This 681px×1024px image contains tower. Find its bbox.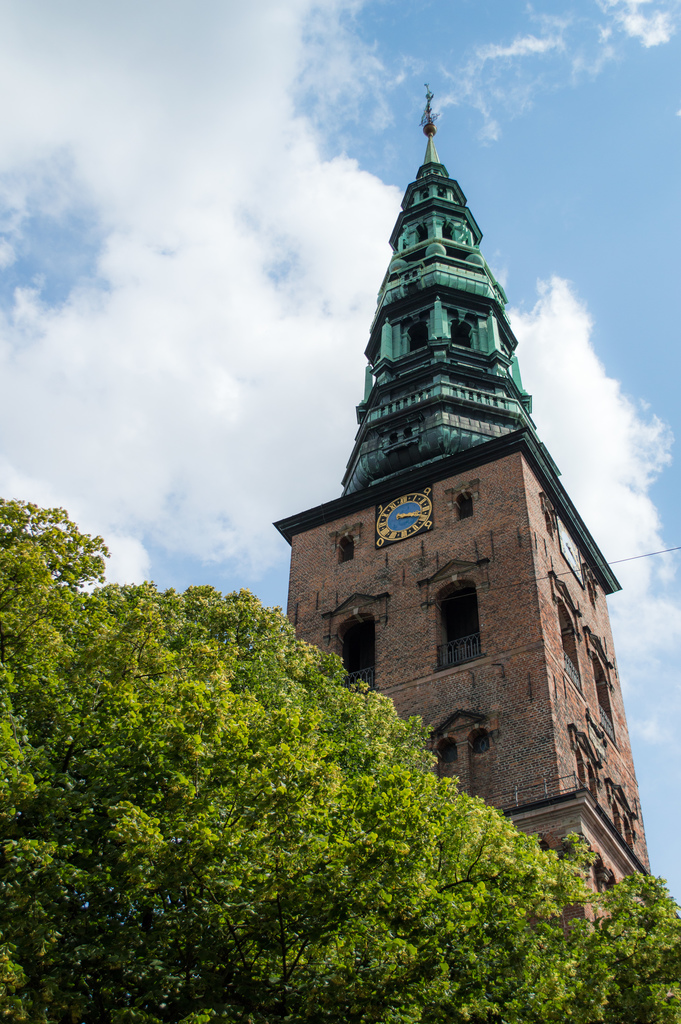
265, 72, 631, 872.
